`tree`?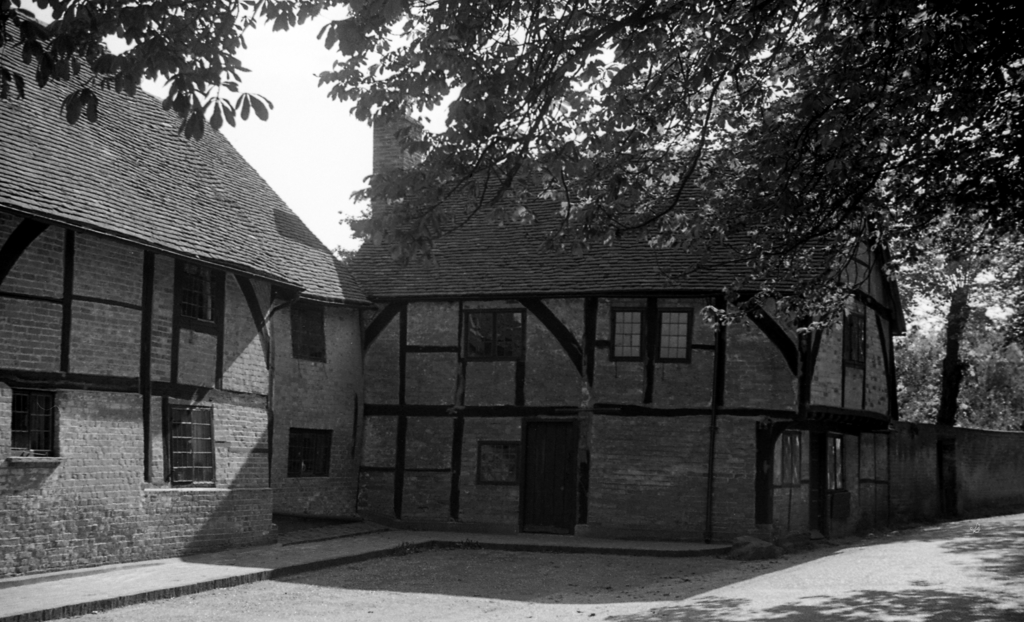
895 301 1023 430
